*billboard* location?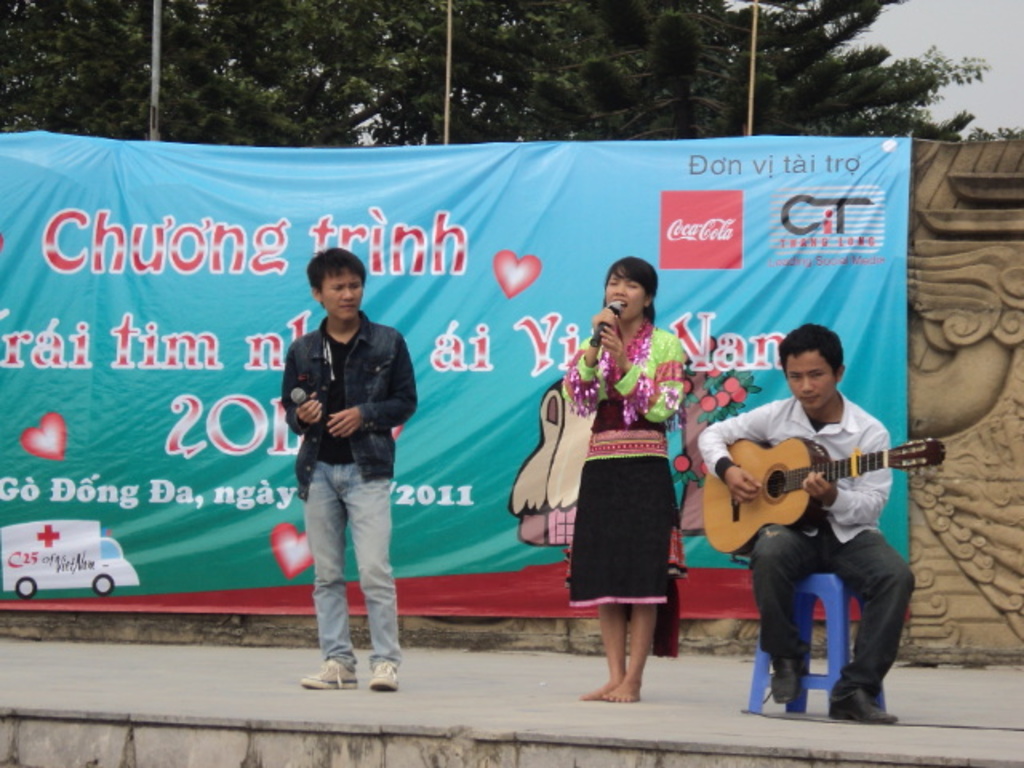
bbox=(35, 134, 992, 635)
